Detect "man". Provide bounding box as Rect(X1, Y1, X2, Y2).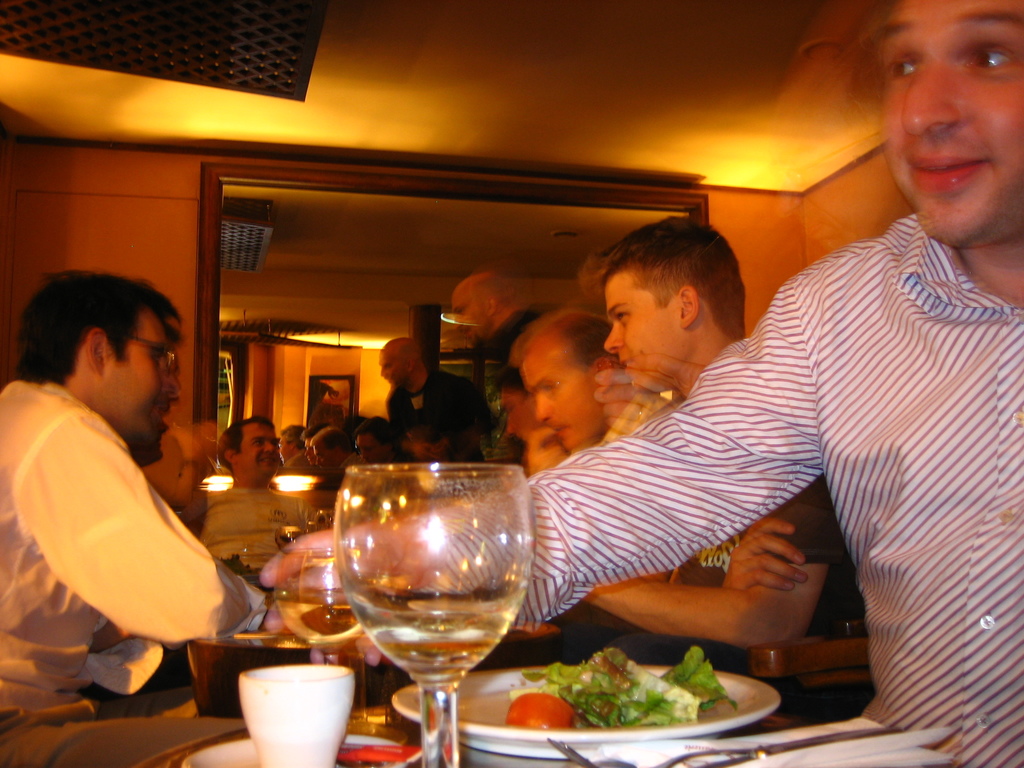
Rect(304, 423, 325, 465).
